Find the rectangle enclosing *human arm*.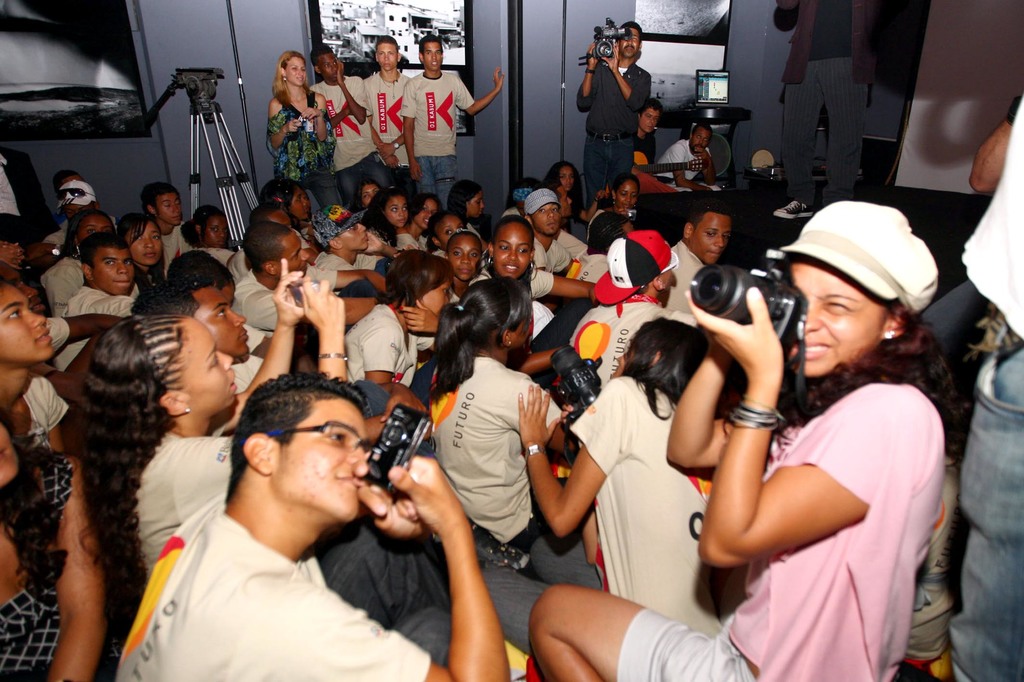
bbox=(221, 252, 308, 440).
